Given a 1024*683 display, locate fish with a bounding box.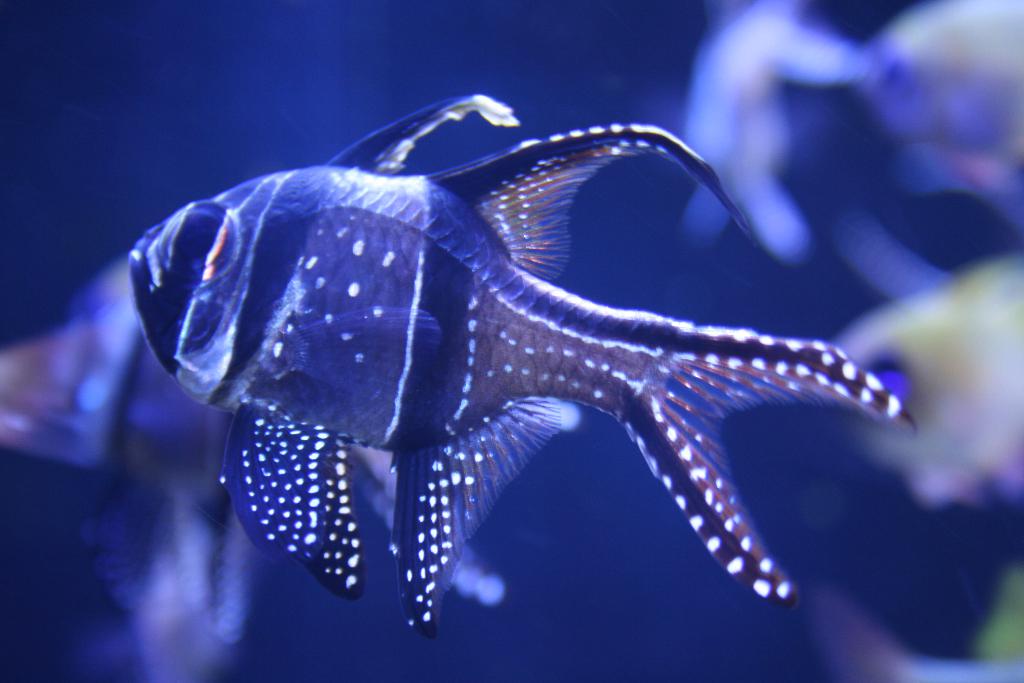
Located: 137 100 934 643.
